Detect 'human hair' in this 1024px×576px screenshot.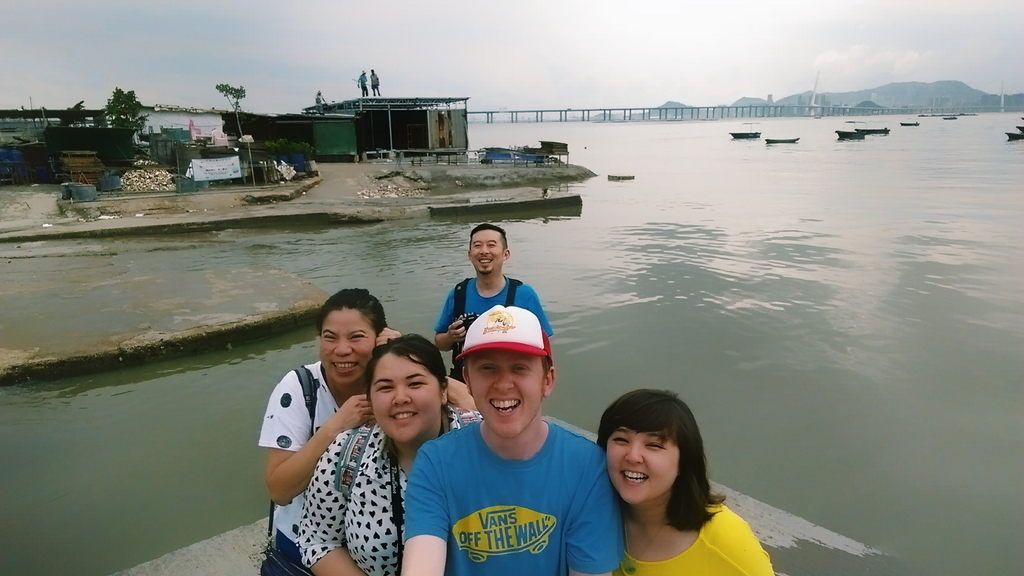
Detection: BBox(591, 392, 732, 523).
